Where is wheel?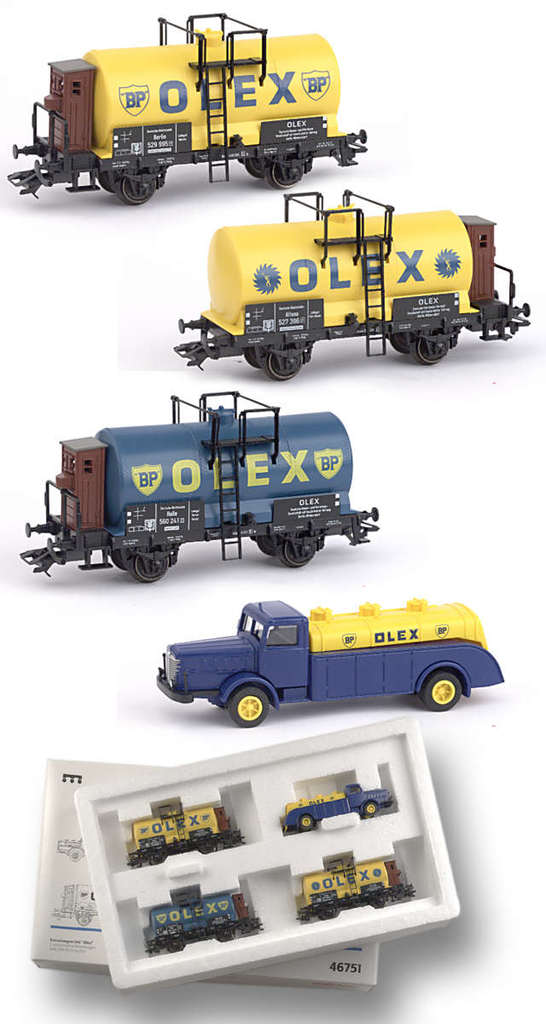
select_region(115, 164, 156, 201).
